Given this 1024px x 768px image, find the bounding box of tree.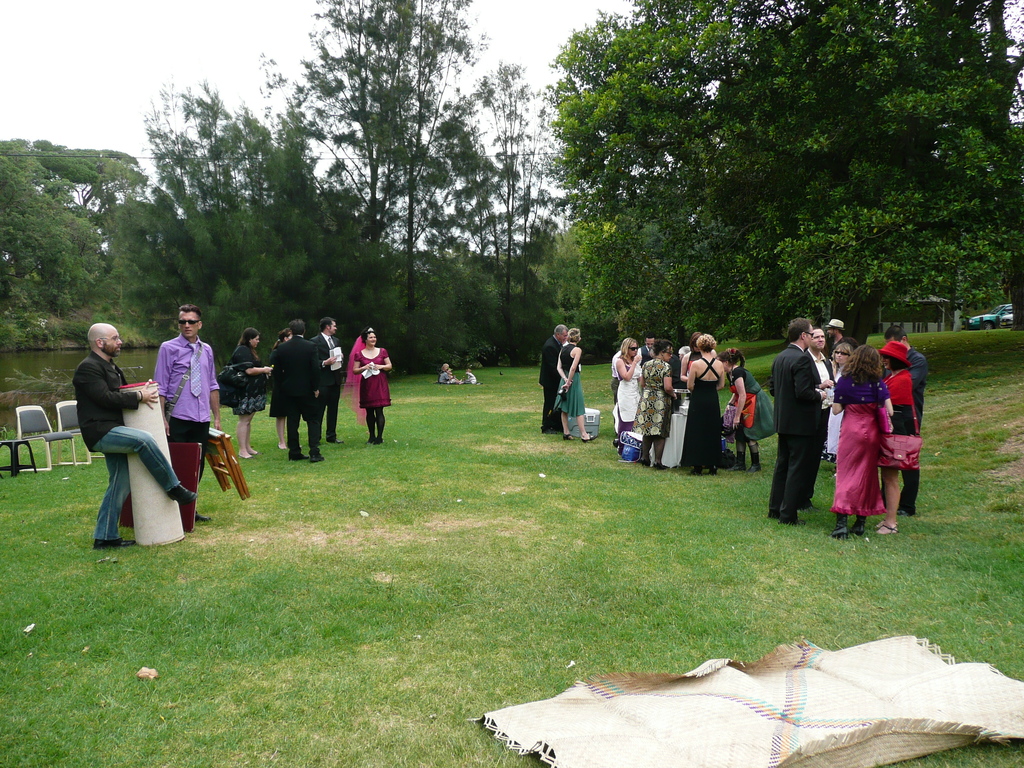
l=0, t=132, r=154, b=310.
